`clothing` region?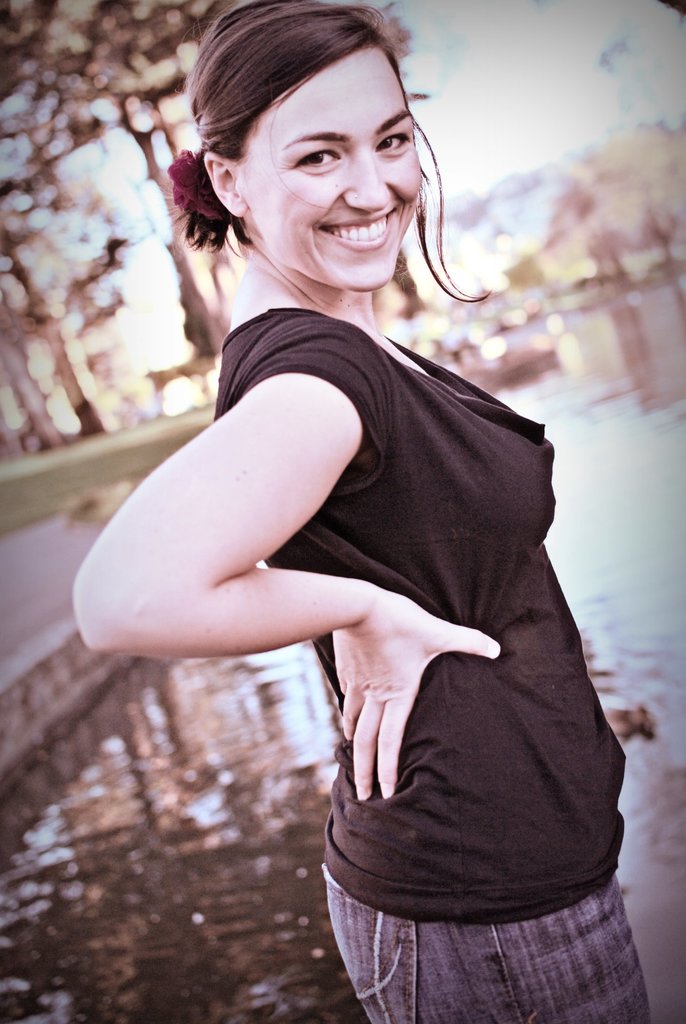
l=248, t=300, r=644, b=995
